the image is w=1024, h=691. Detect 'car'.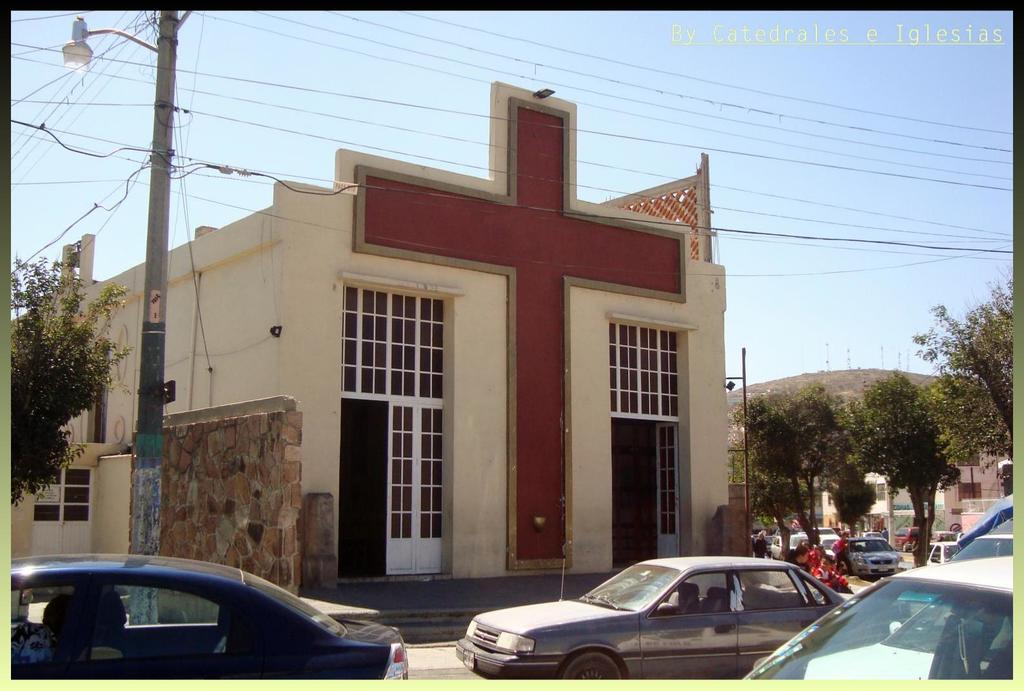
Detection: l=927, t=540, r=956, b=565.
